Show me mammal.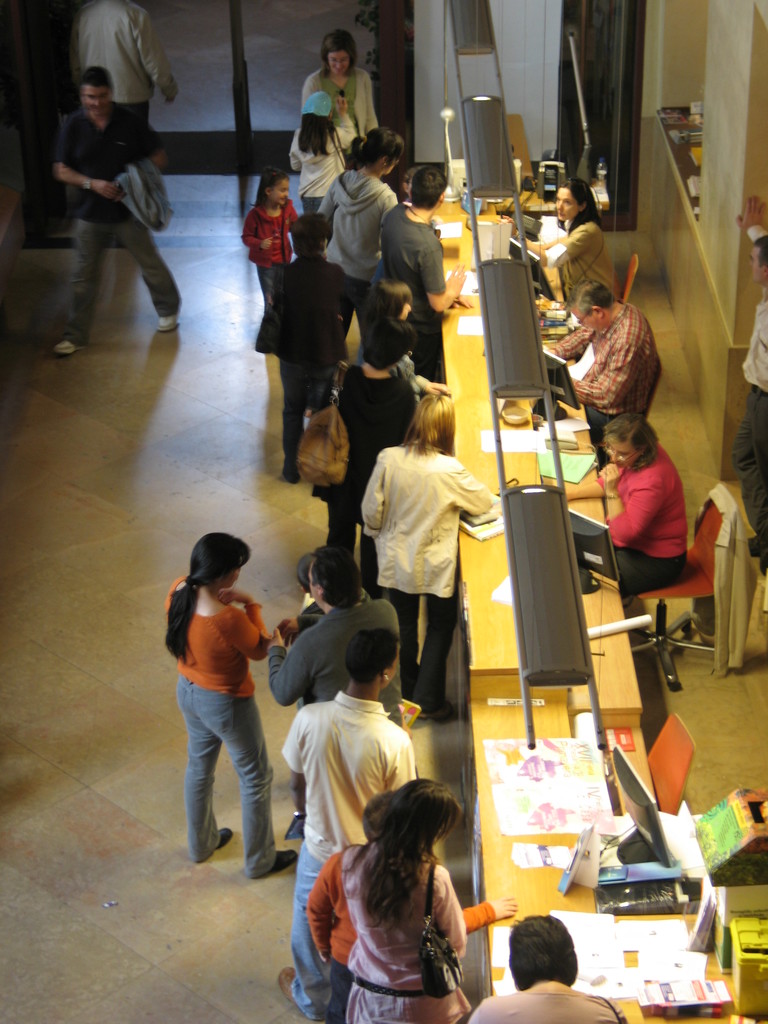
mammal is here: bbox=[324, 122, 405, 323].
